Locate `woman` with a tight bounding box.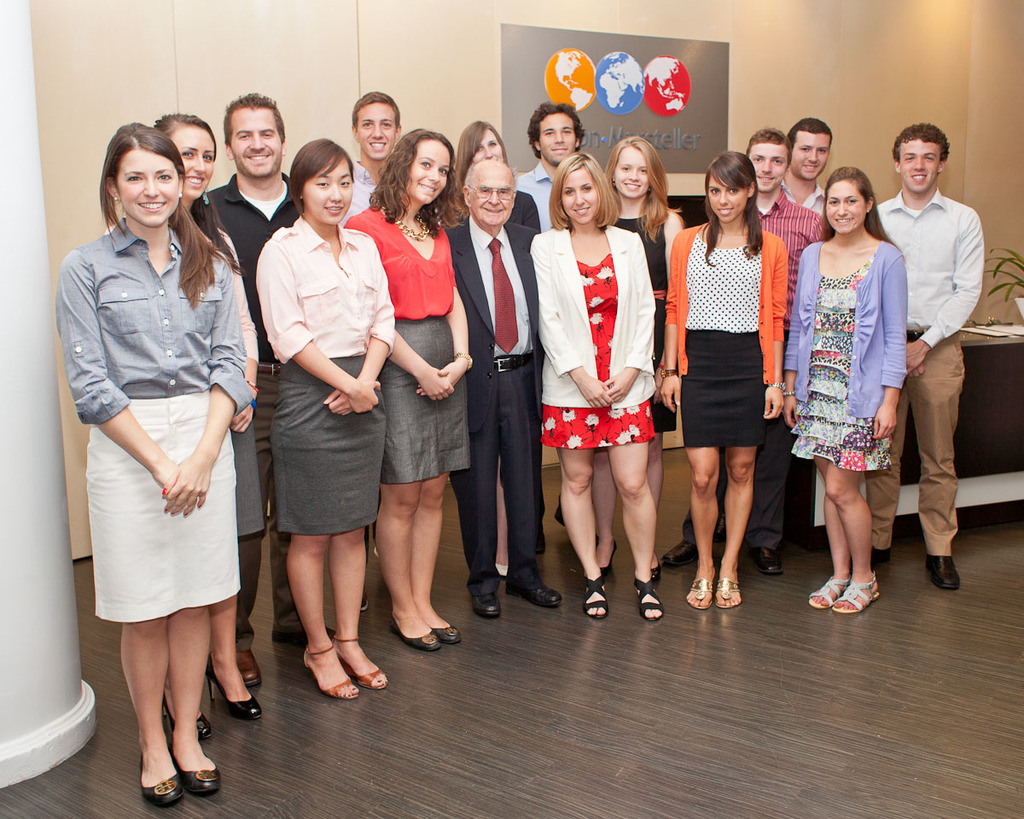
pyautogui.locateOnScreen(776, 166, 910, 622).
